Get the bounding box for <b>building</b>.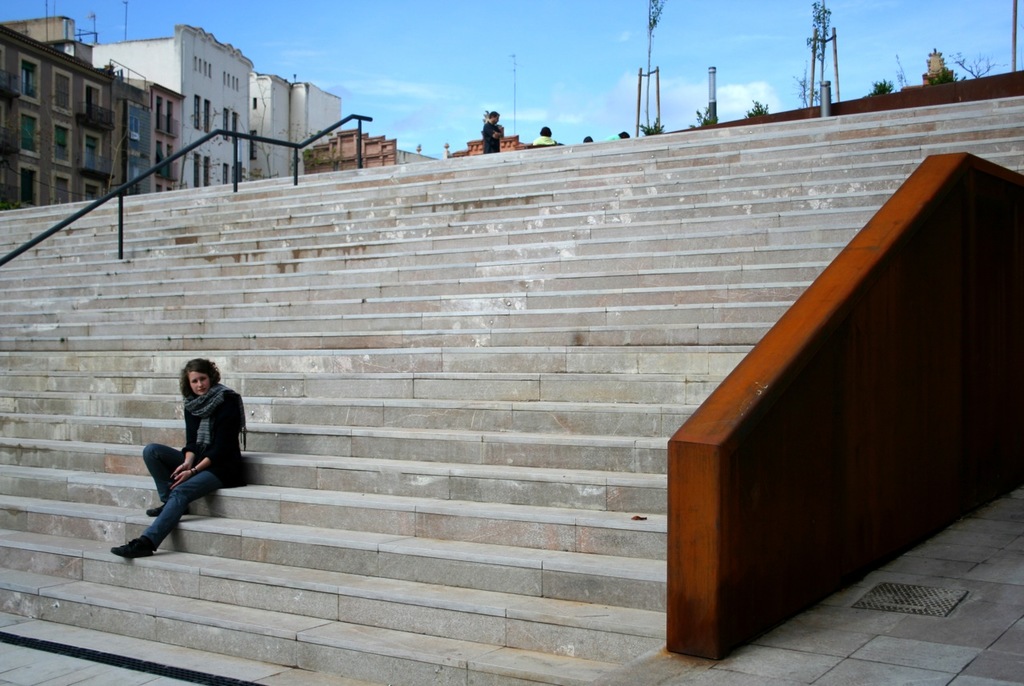
[left=0, top=18, right=143, bottom=207].
